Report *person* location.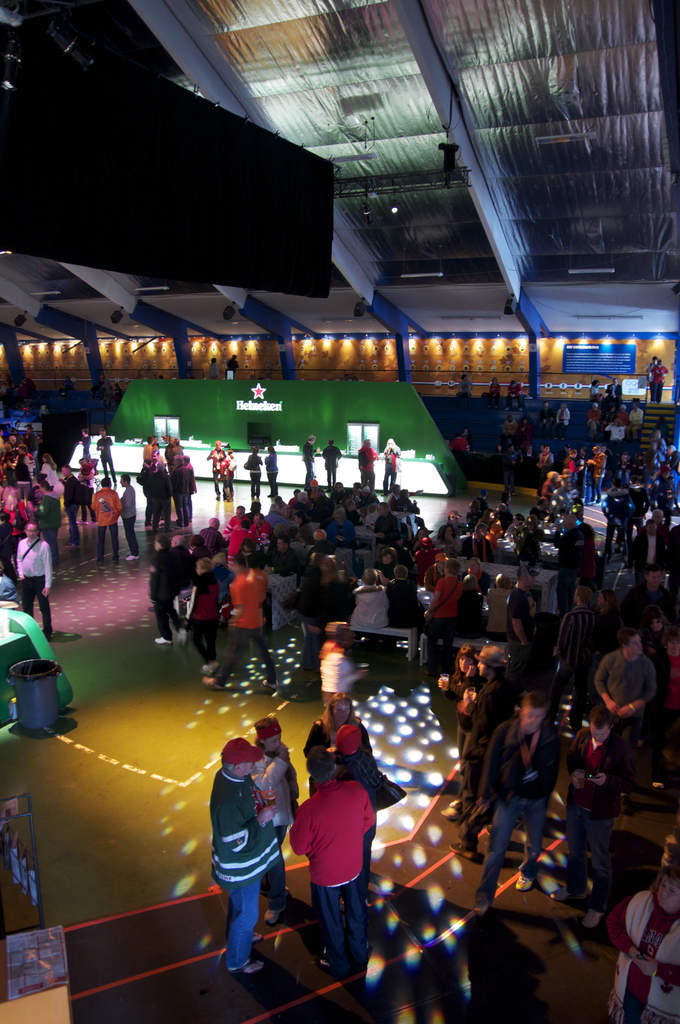
Report: locate(597, 869, 679, 1023).
